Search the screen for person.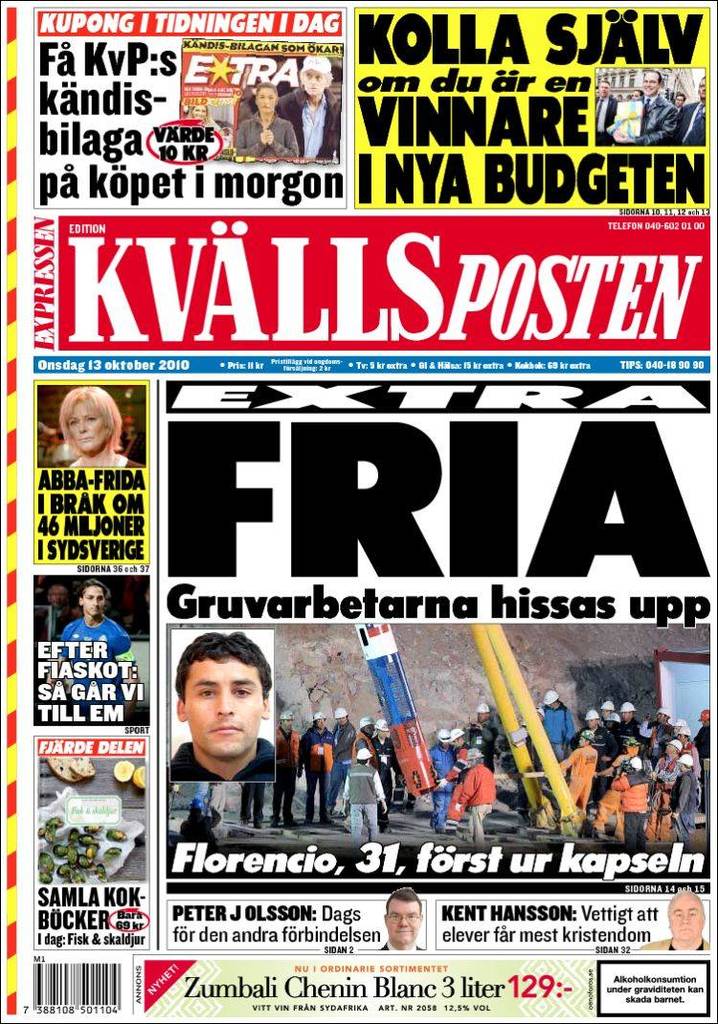
Found at crop(595, 738, 648, 824).
